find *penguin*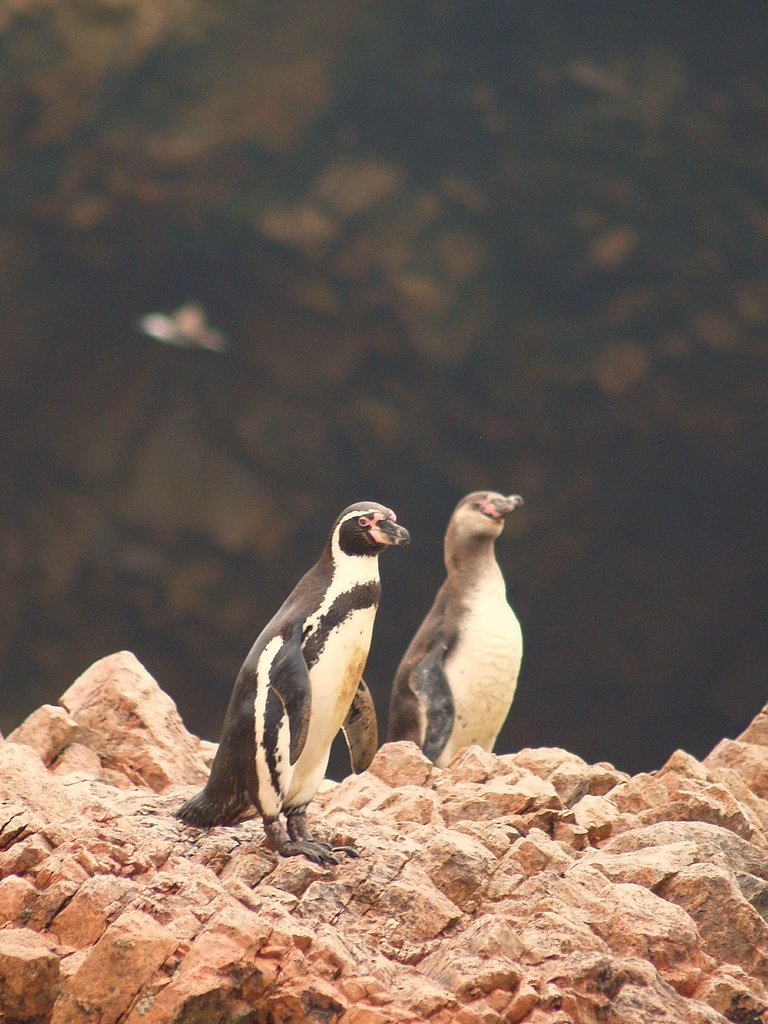
box=[174, 495, 417, 860]
